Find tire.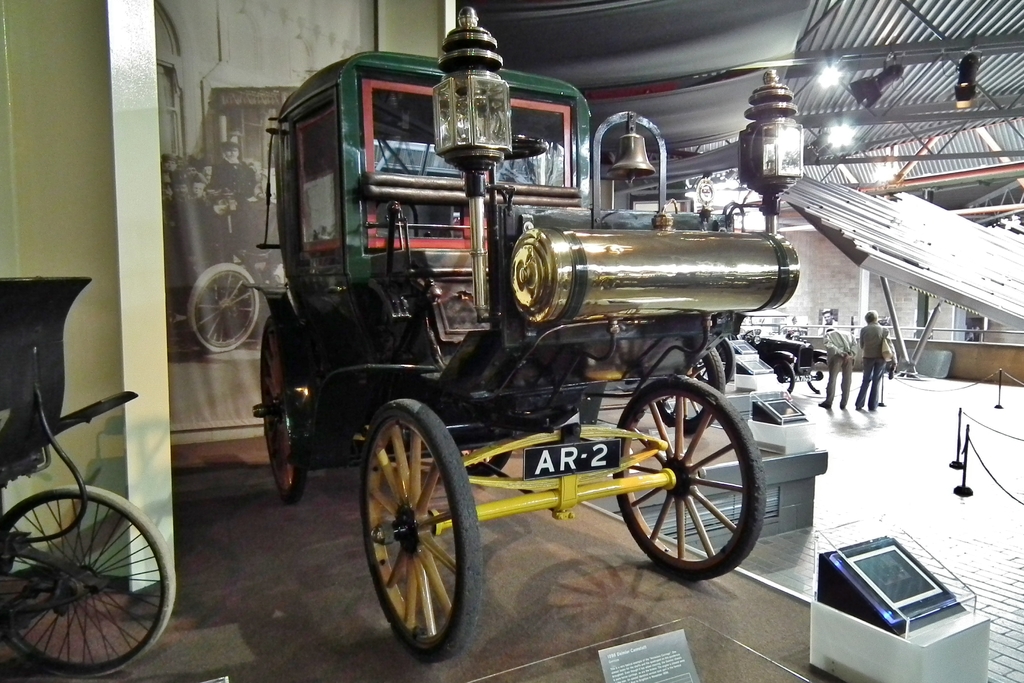
BBox(807, 357, 827, 392).
